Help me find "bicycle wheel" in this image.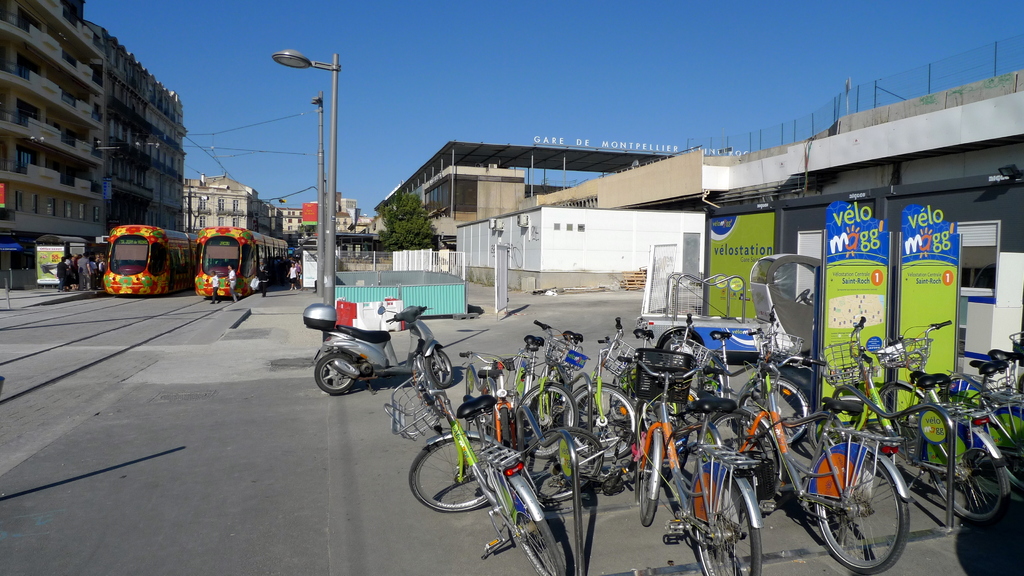
Found it: <region>739, 372, 811, 449</region>.
